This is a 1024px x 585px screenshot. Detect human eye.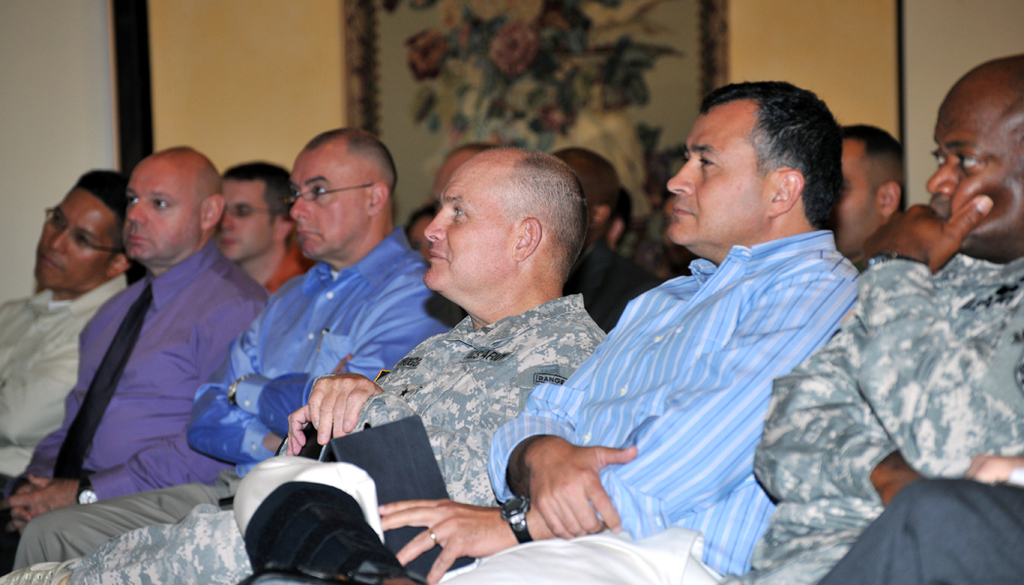
<box>307,180,324,202</box>.
